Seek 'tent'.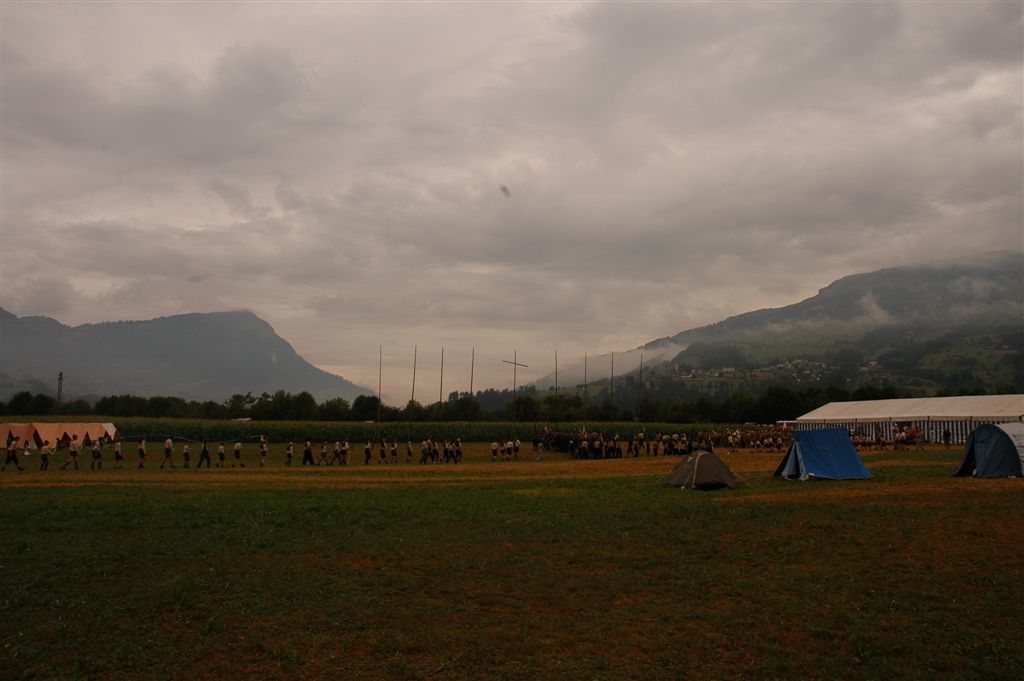
(left=770, top=430, right=870, bottom=484).
